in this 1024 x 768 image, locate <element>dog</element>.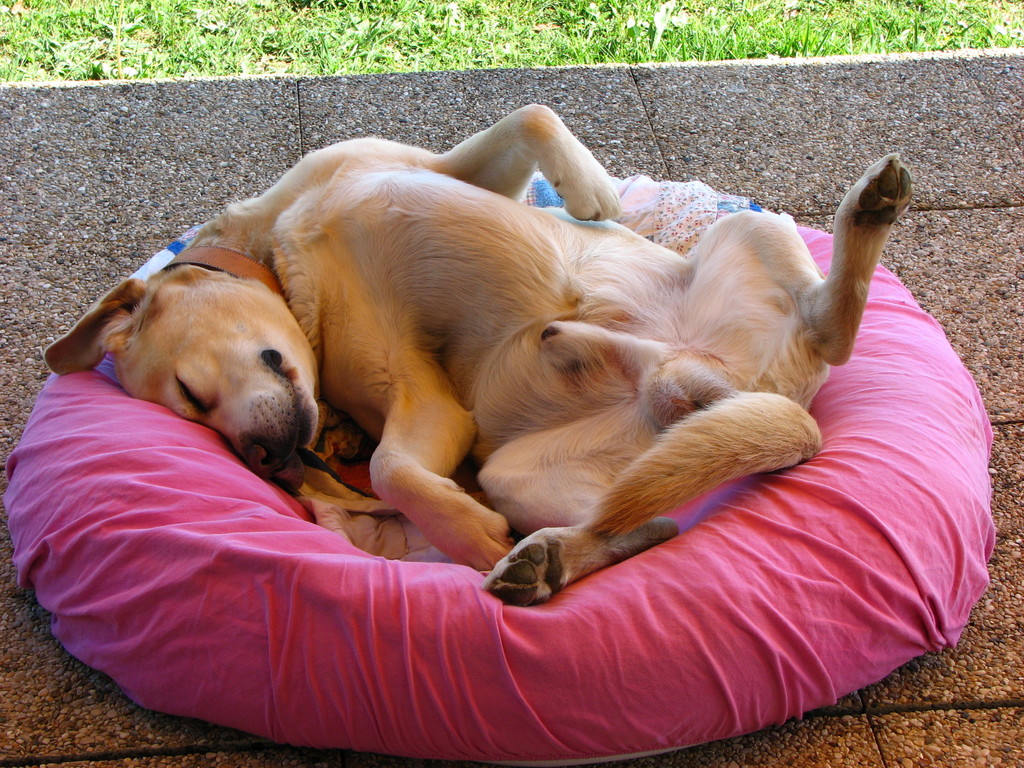
Bounding box: bbox(44, 103, 912, 607).
